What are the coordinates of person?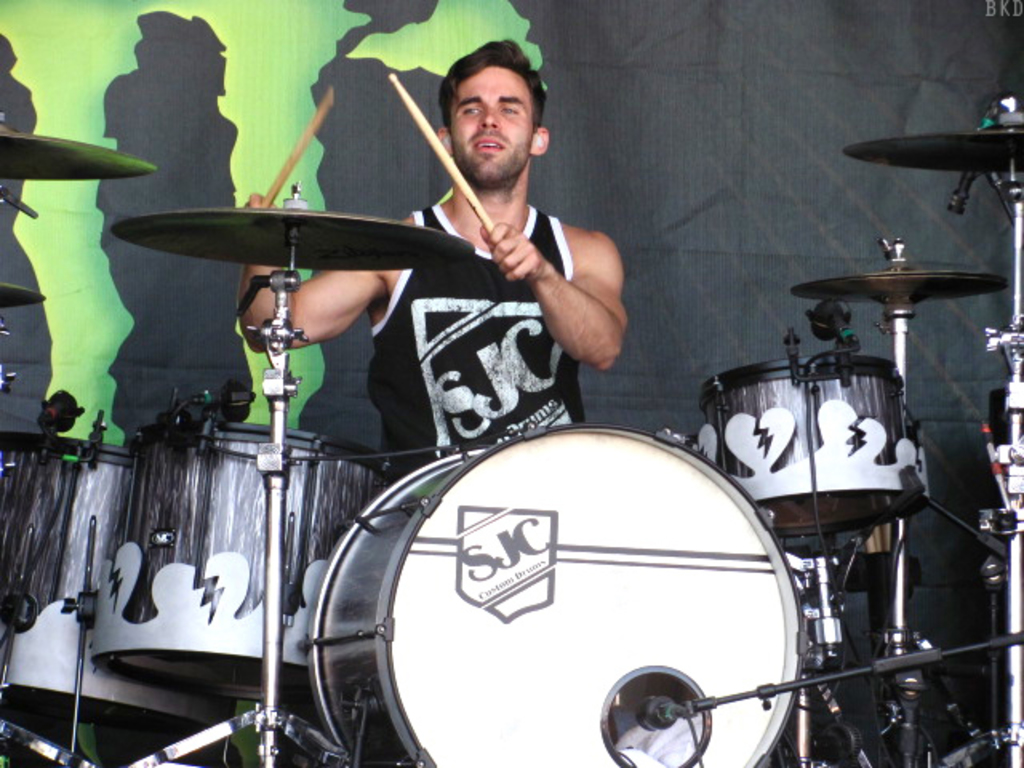
240/38/627/485.
